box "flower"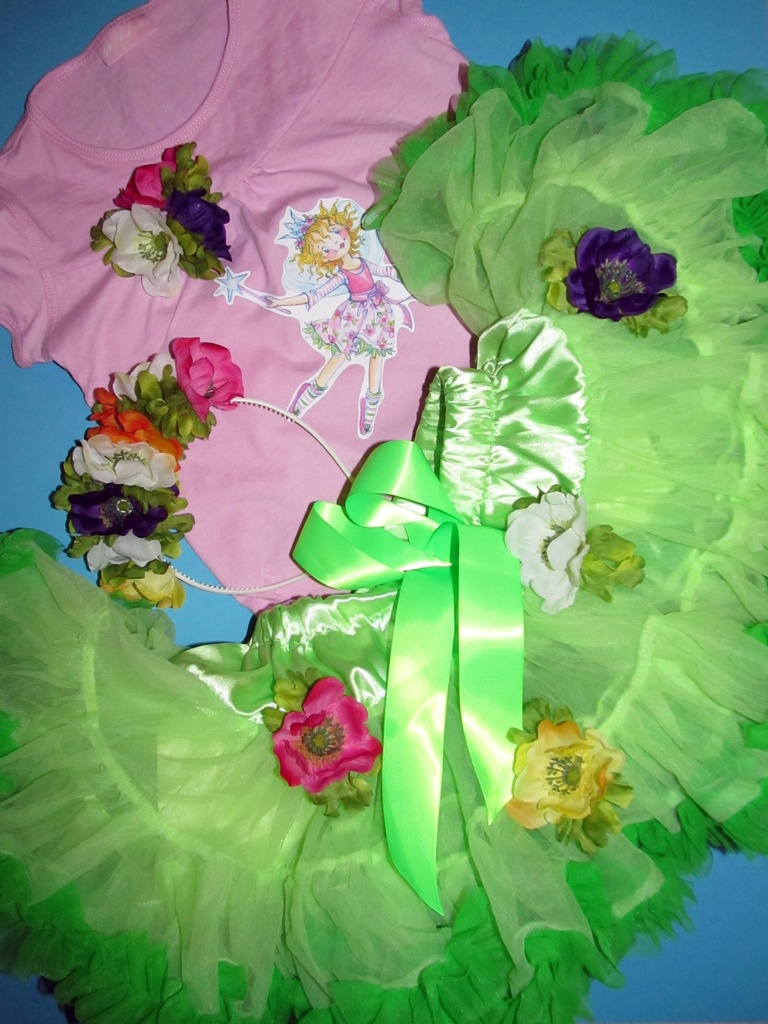
(532, 226, 685, 338)
